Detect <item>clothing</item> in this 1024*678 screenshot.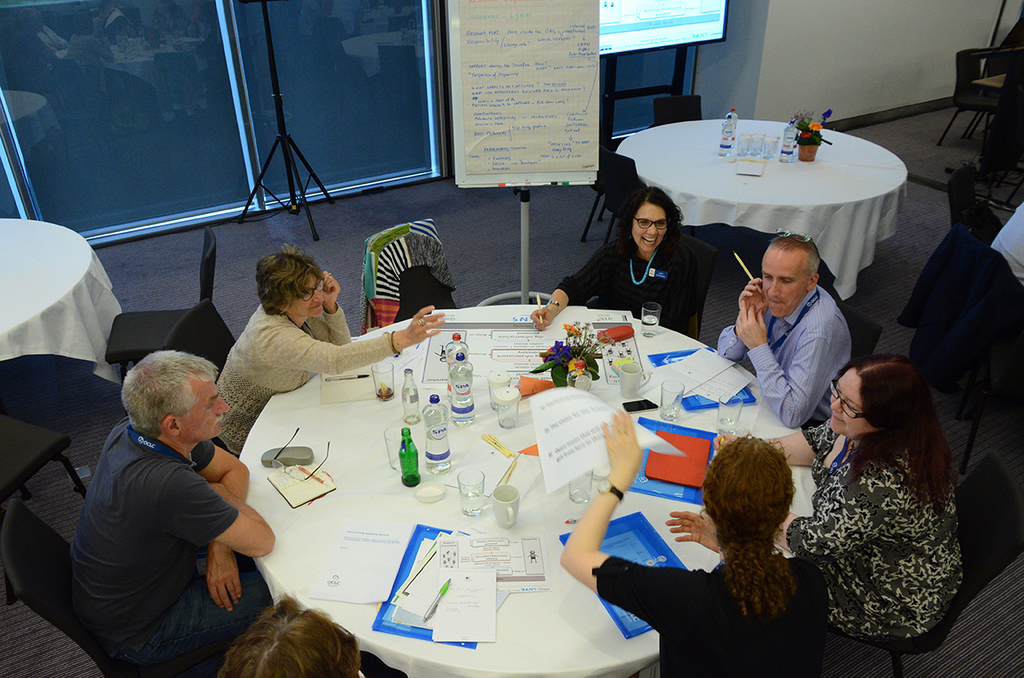
Detection: 67 385 272 669.
